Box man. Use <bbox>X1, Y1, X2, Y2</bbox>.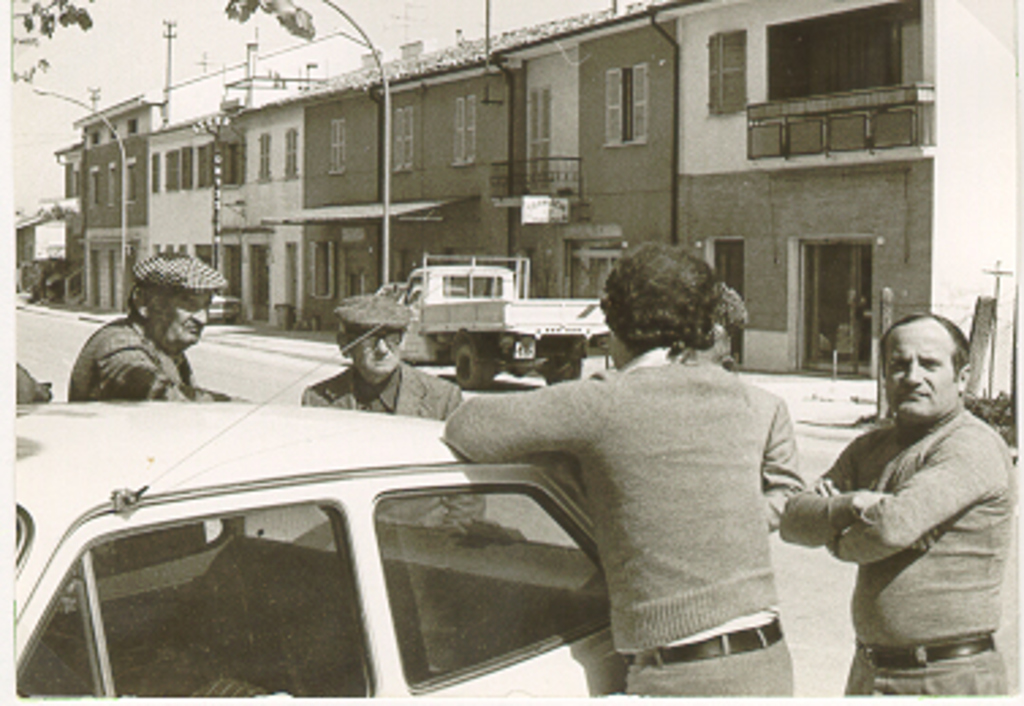
<bbox>780, 291, 1019, 695</bbox>.
